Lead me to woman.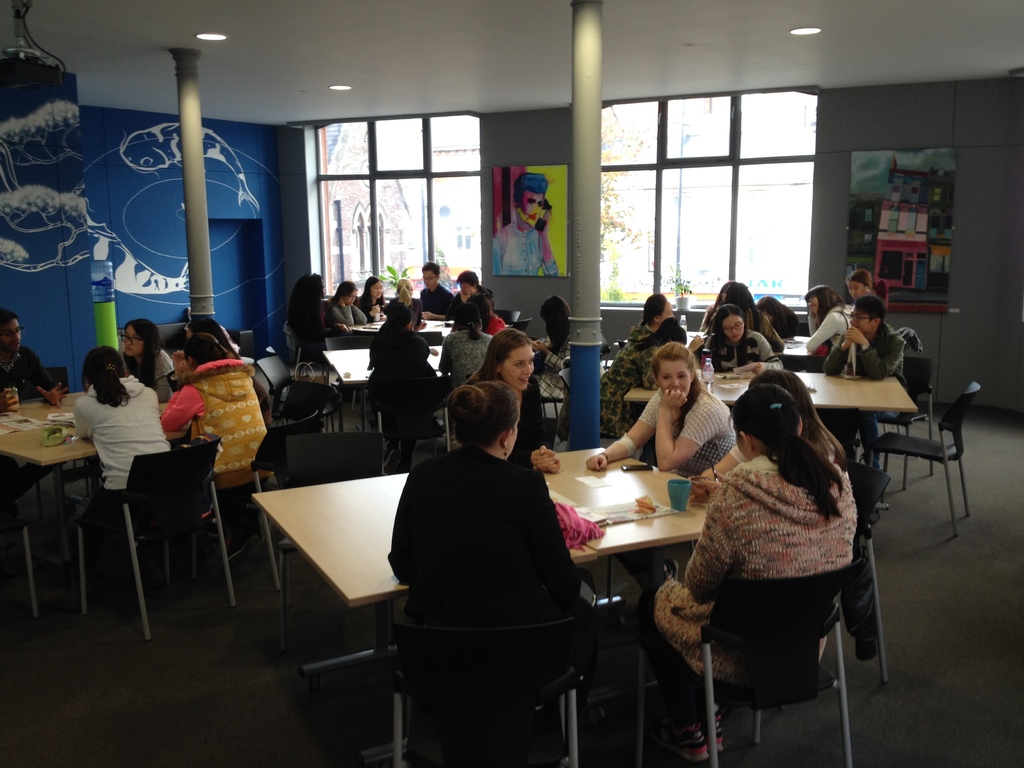
Lead to crop(457, 324, 572, 479).
